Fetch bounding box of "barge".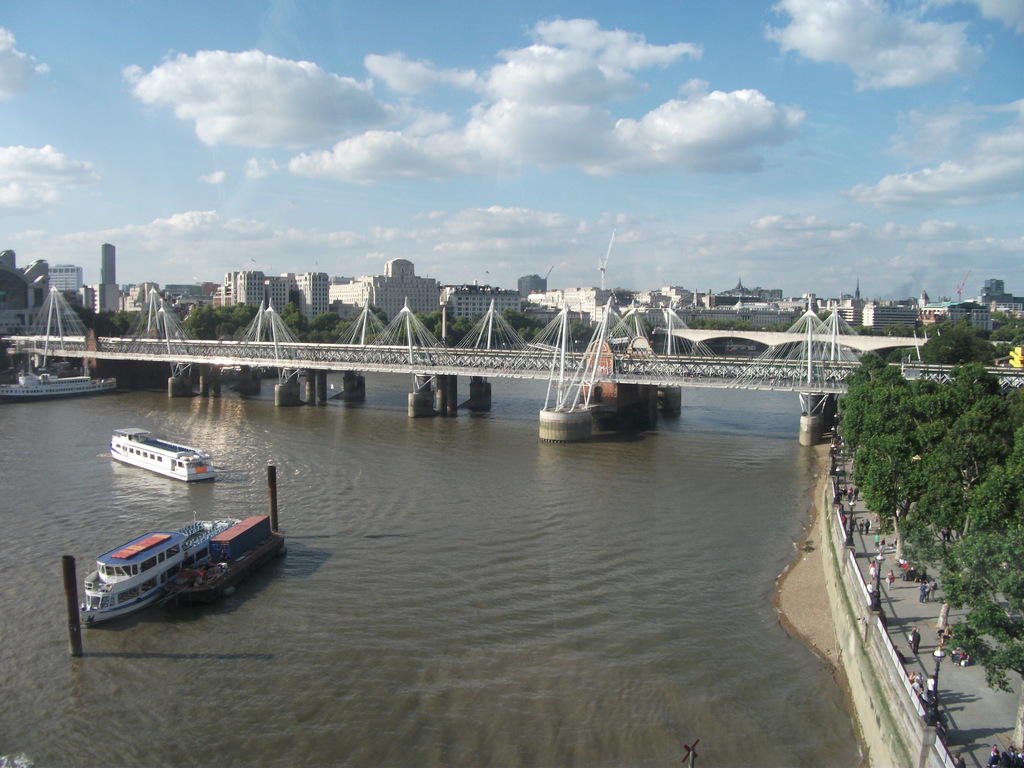
Bbox: bbox=[0, 371, 116, 400].
